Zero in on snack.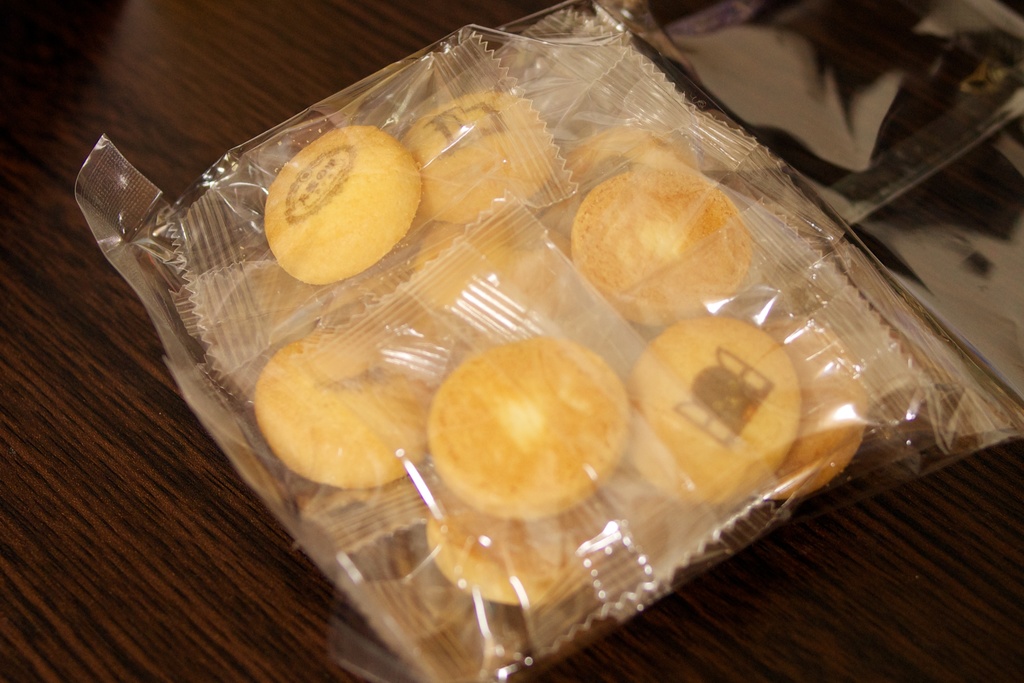
Zeroed in: <bbox>634, 323, 797, 509</bbox>.
